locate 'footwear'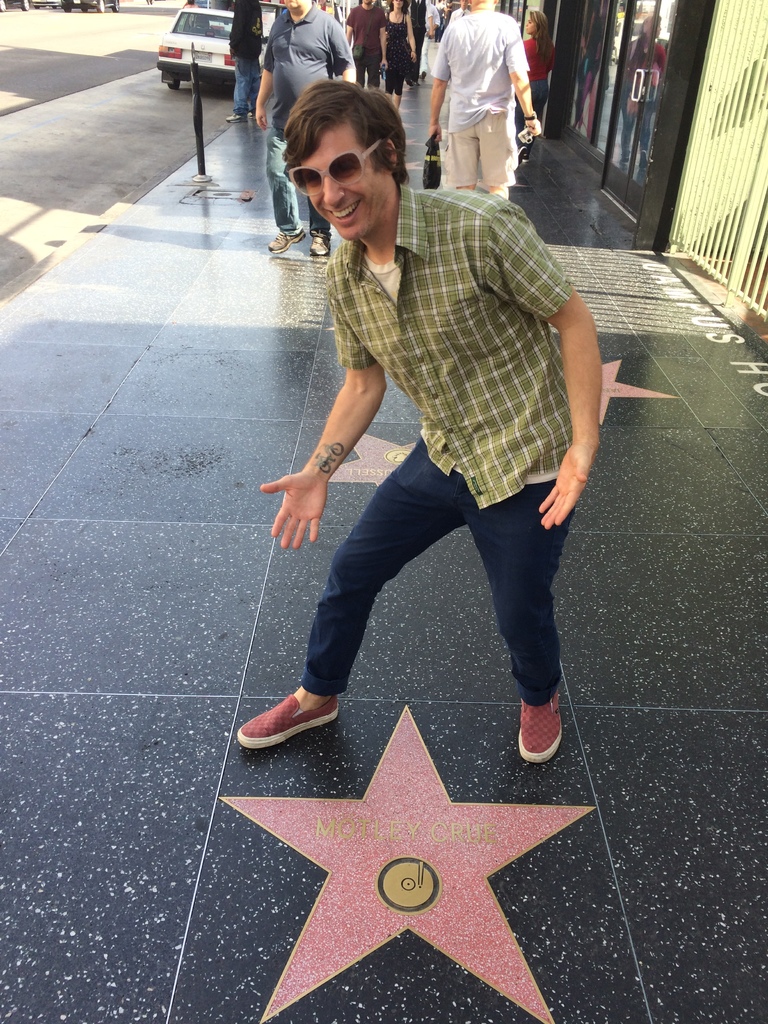
crop(305, 232, 331, 259)
